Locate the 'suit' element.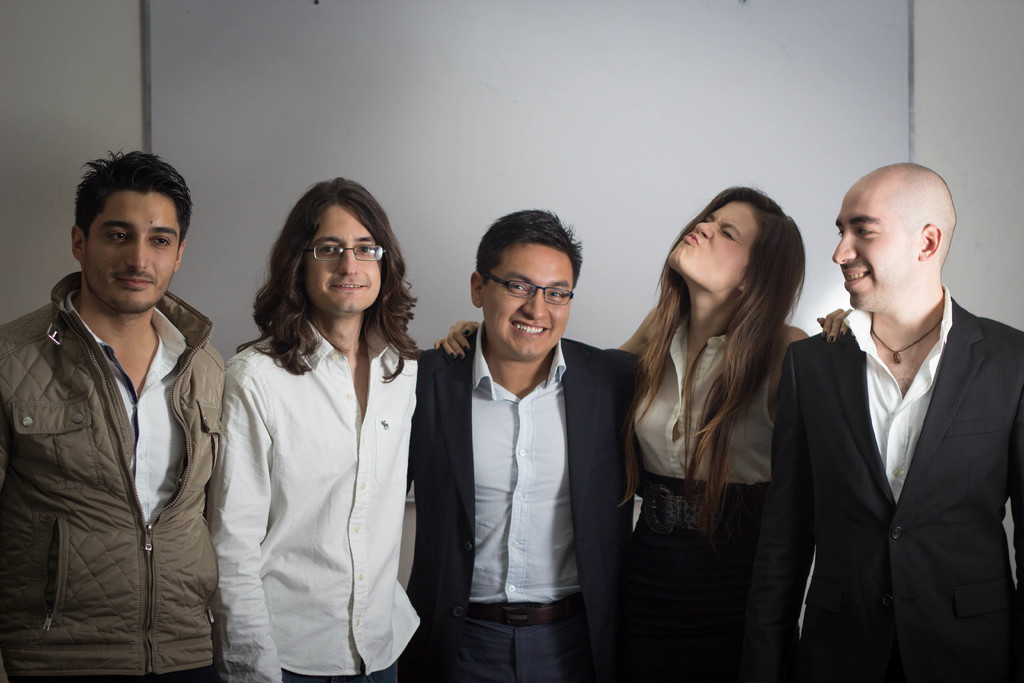
Element bbox: locate(776, 159, 1022, 682).
